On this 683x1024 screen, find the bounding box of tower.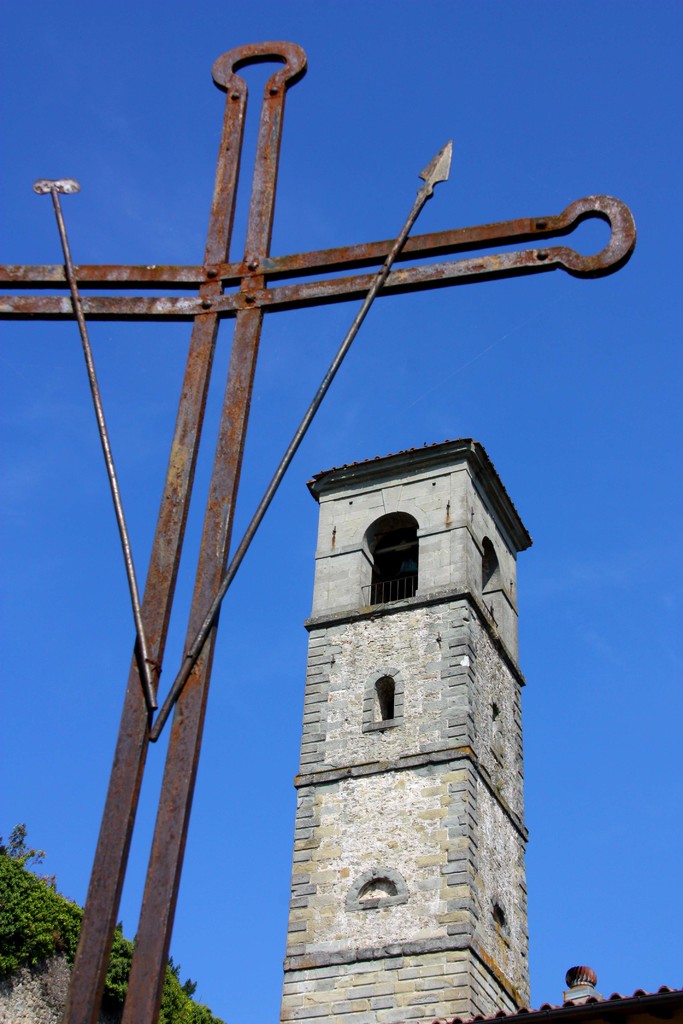
Bounding box: bbox=(267, 388, 546, 1023).
